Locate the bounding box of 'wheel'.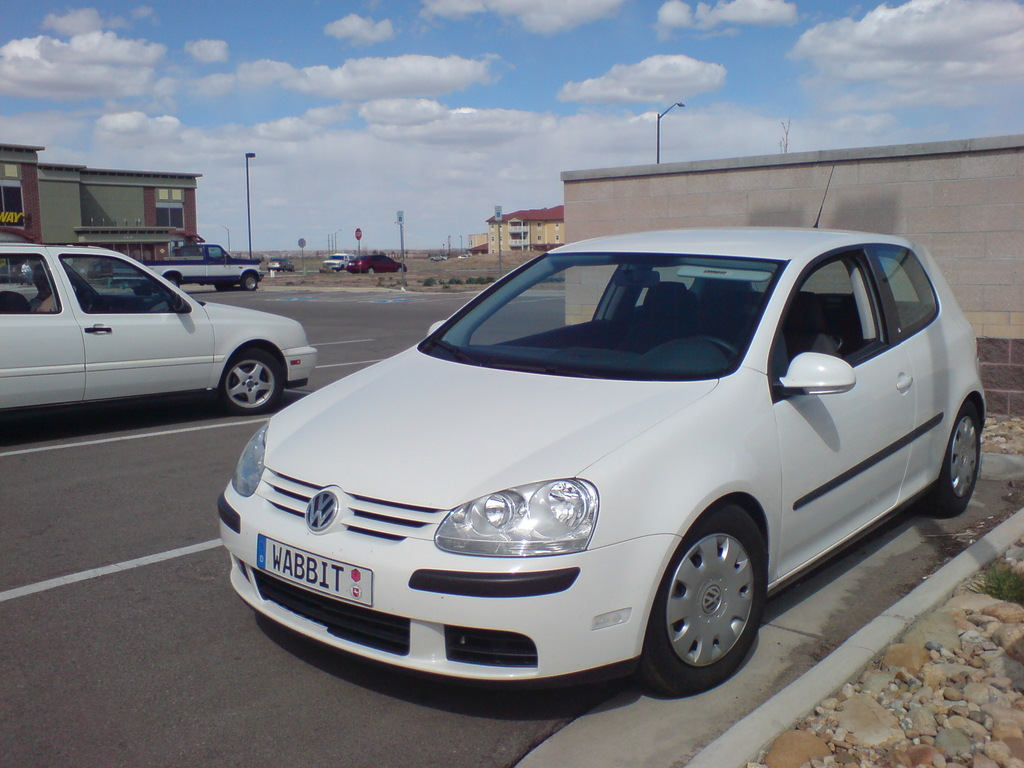
Bounding box: crop(136, 286, 152, 297).
